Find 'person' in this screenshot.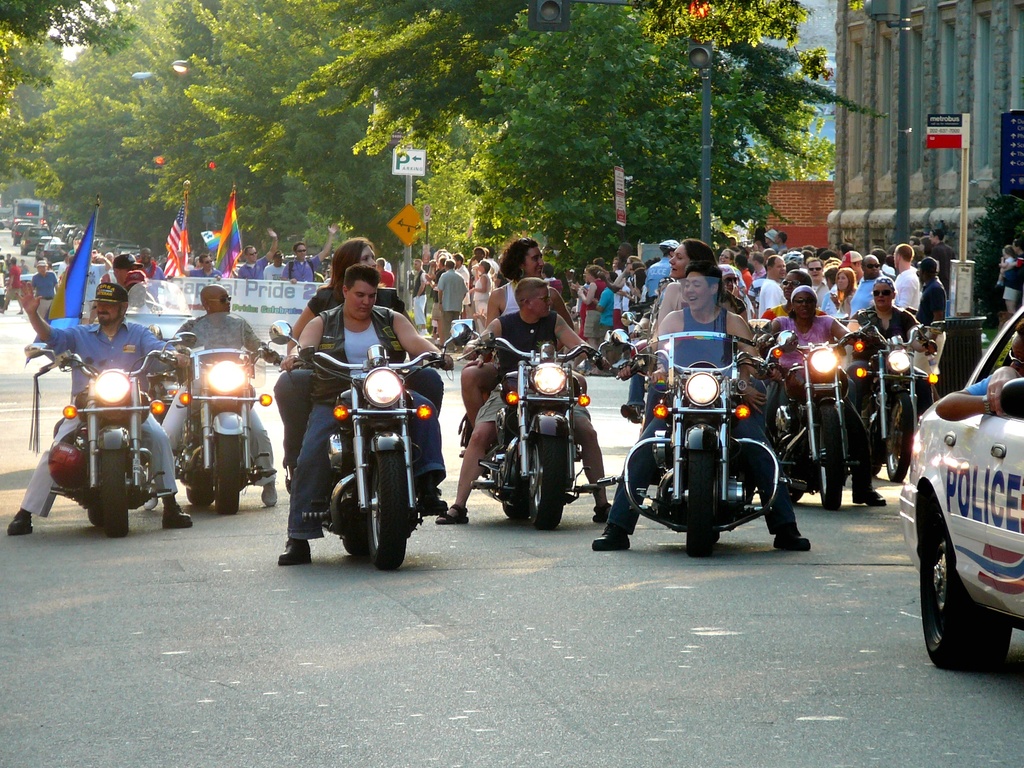
The bounding box for 'person' is x1=435, y1=280, x2=614, y2=529.
